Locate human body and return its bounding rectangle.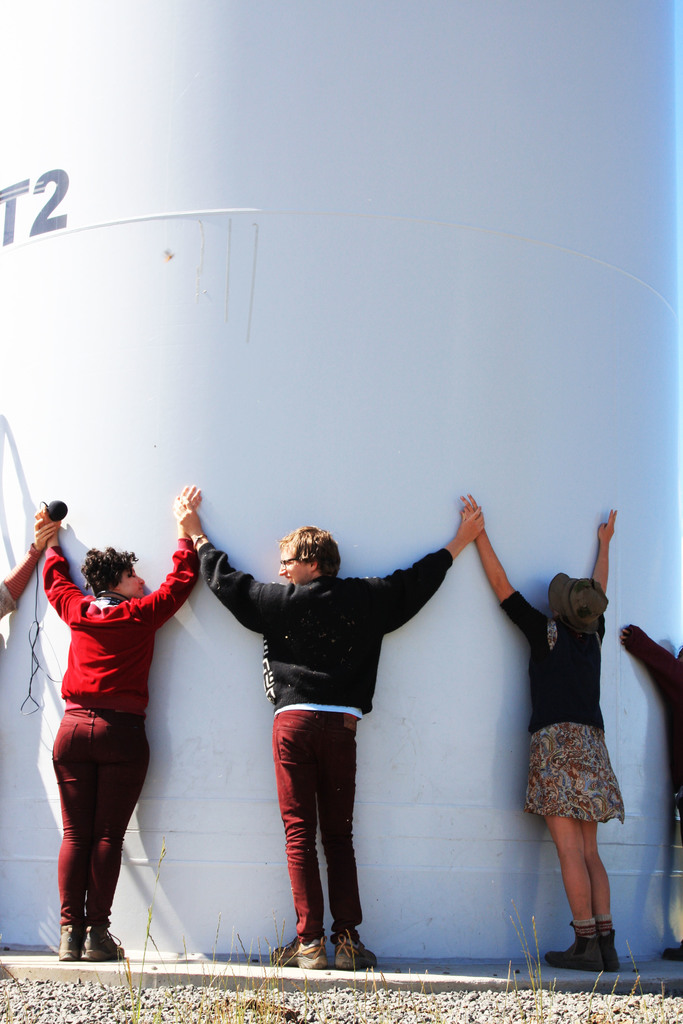
l=35, t=534, r=176, b=956.
